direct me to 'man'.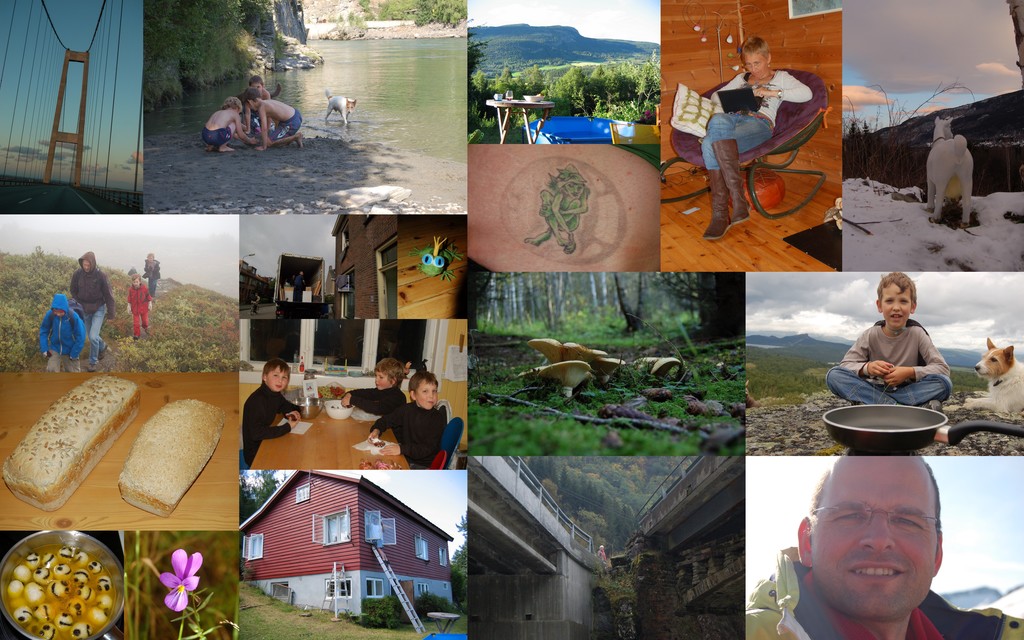
Direction: [774, 444, 989, 639].
